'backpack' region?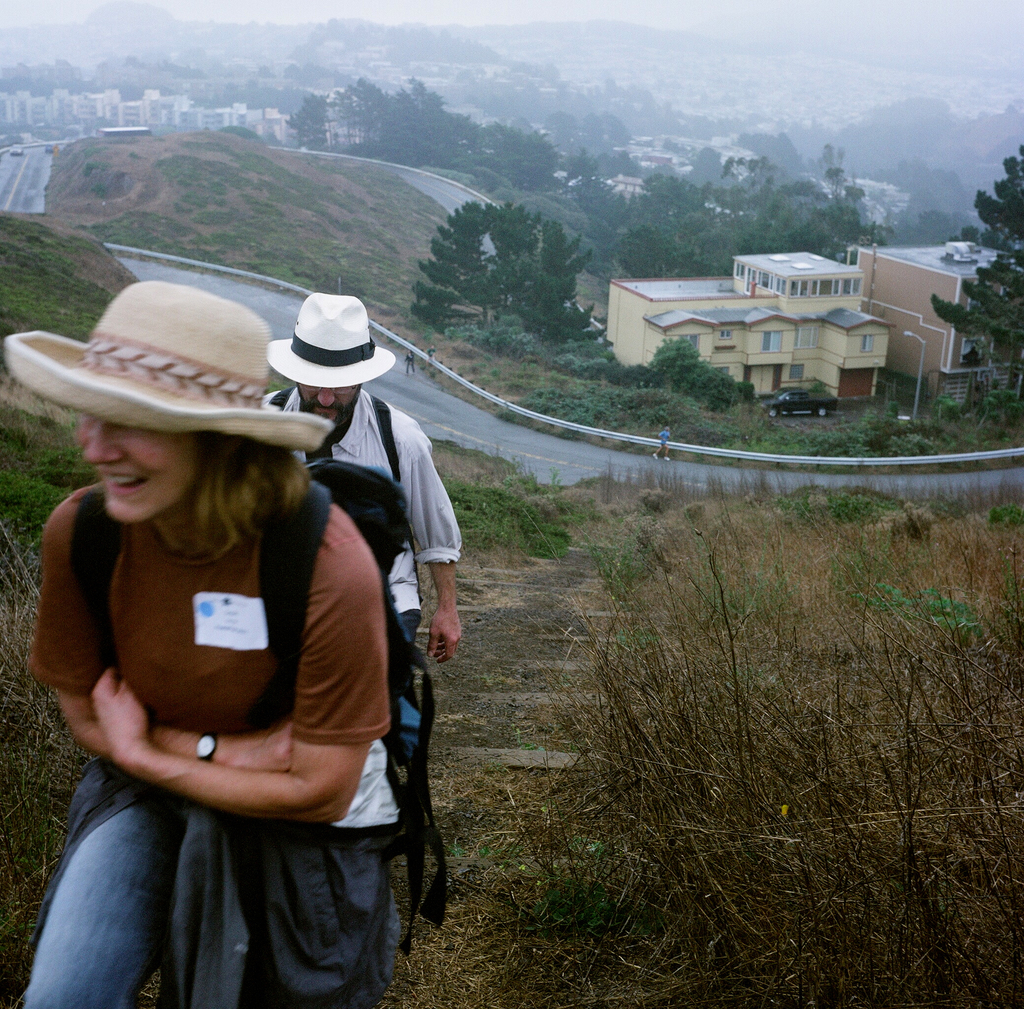
<region>261, 385, 408, 677</region>
